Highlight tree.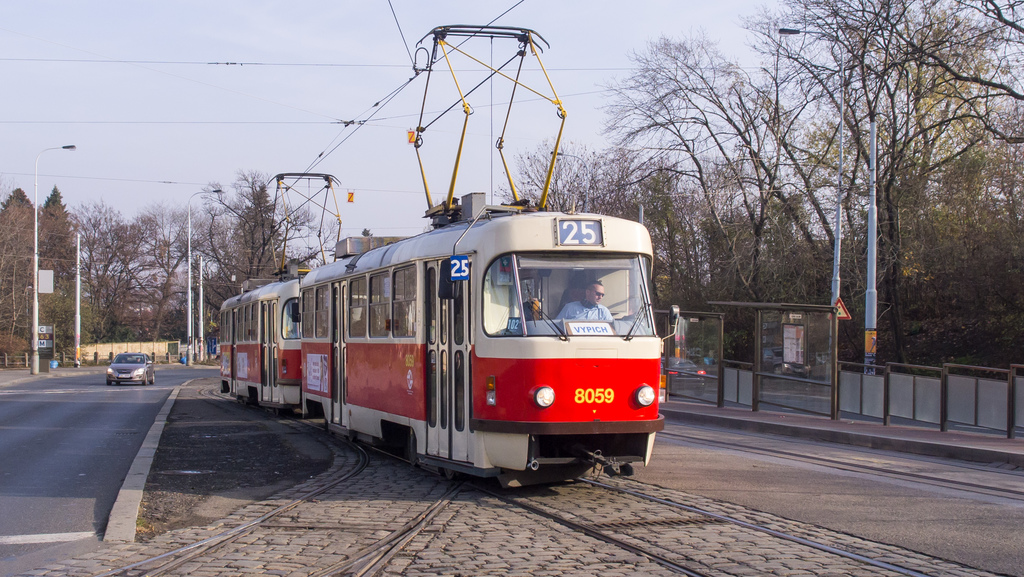
Highlighted region: [left=90, top=197, right=159, bottom=344].
